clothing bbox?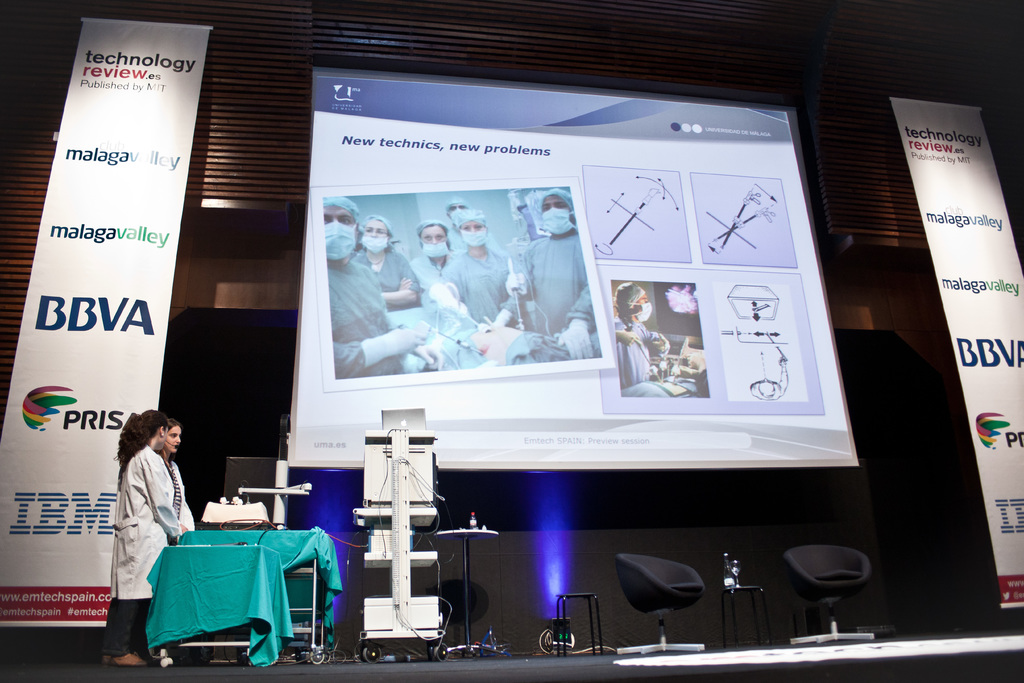
x1=102 y1=418 x2=188 y2=623
